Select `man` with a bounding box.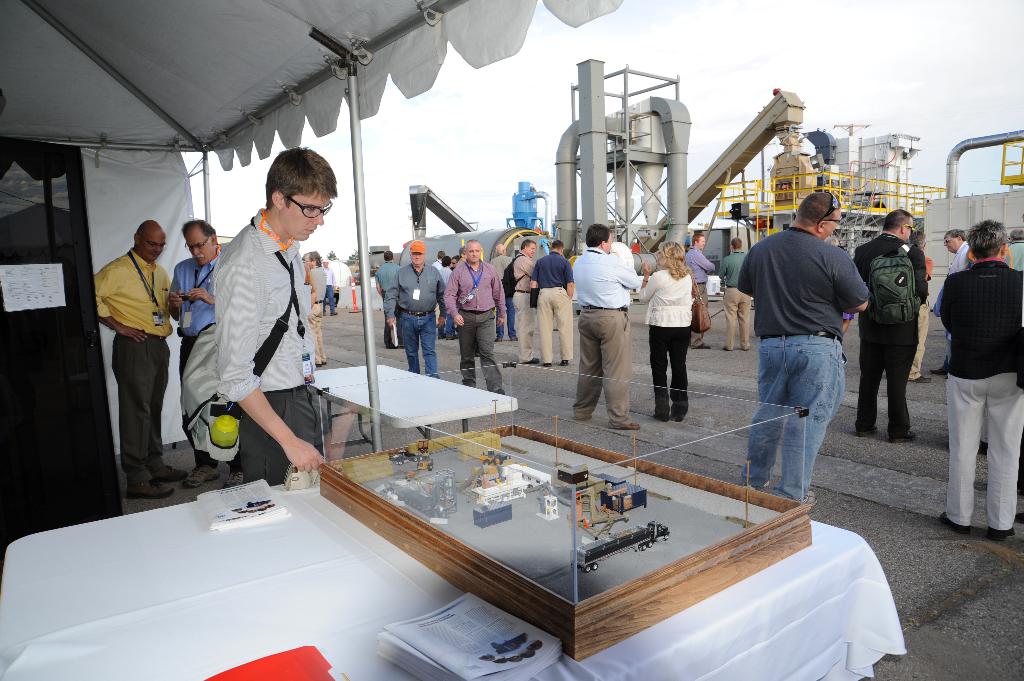
bbox=(321, 260, 337, 315).
